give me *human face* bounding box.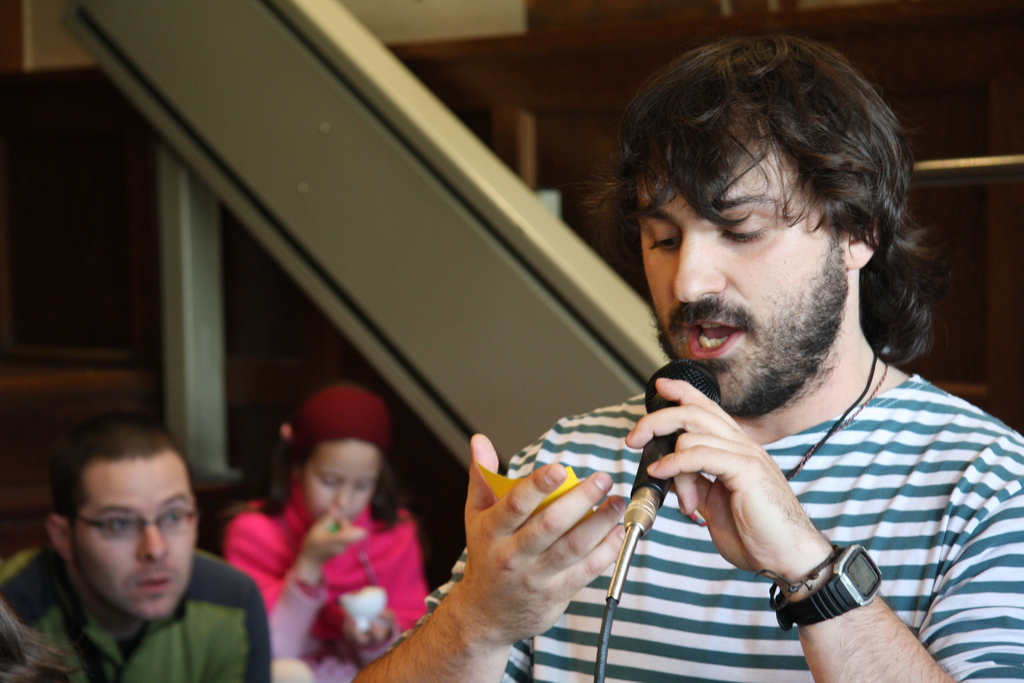
<region>636, 137, 846, 418</region>.
